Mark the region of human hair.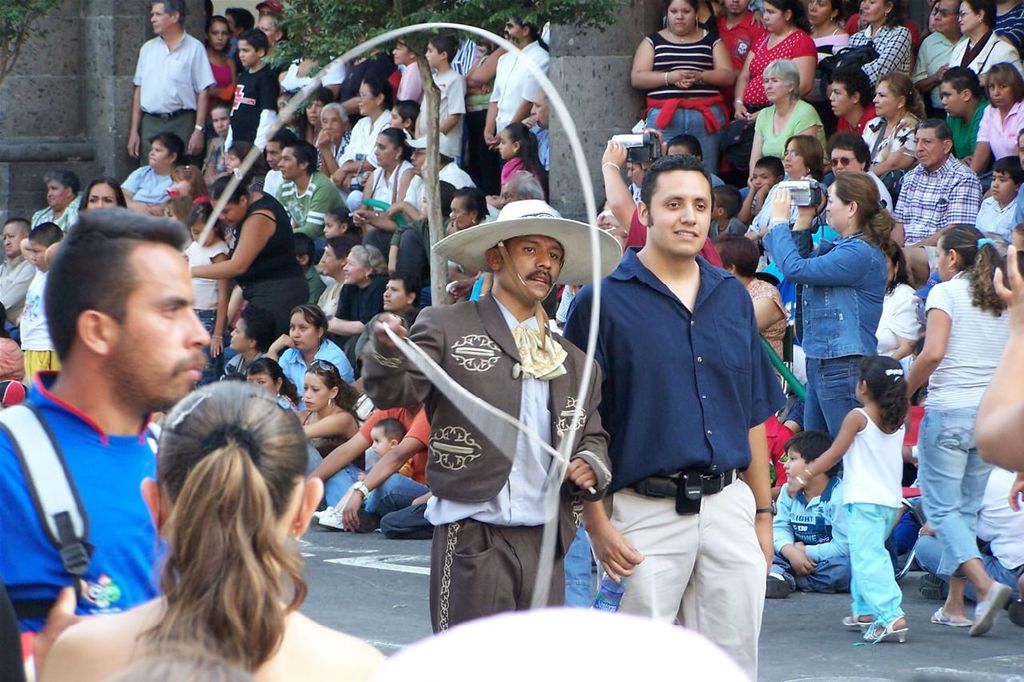
Region: [left=639, top=155, right=716, bottom=226].
